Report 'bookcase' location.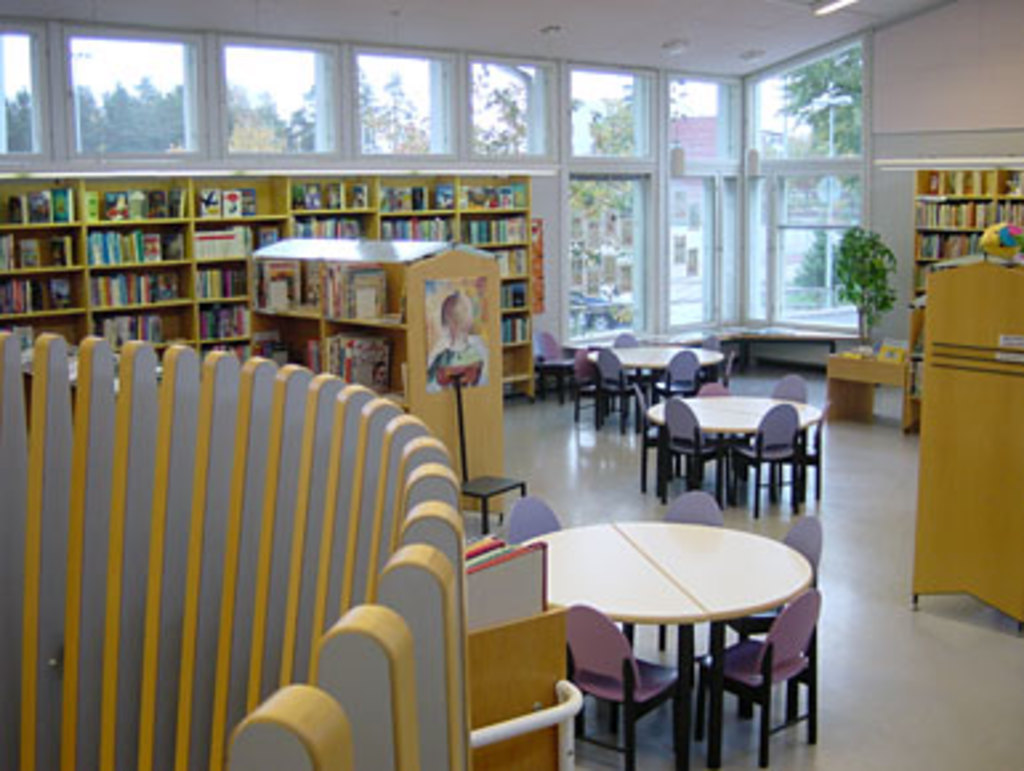
Report: <box>0,157,468,412</box>.
